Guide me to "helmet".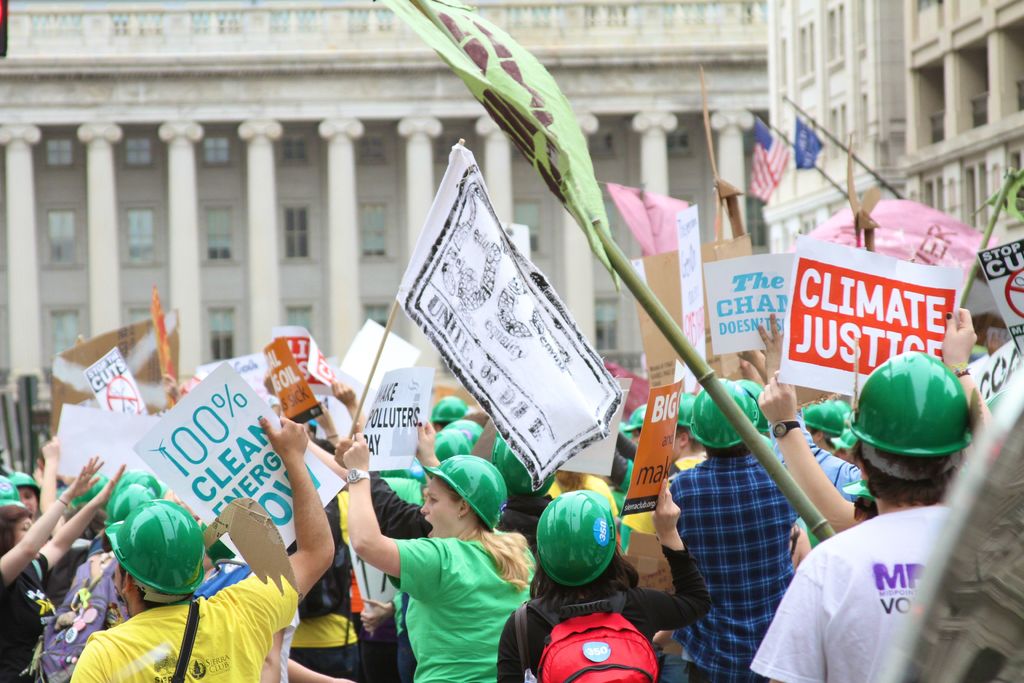
Guidance: rect(831, 400, 856, 425).
